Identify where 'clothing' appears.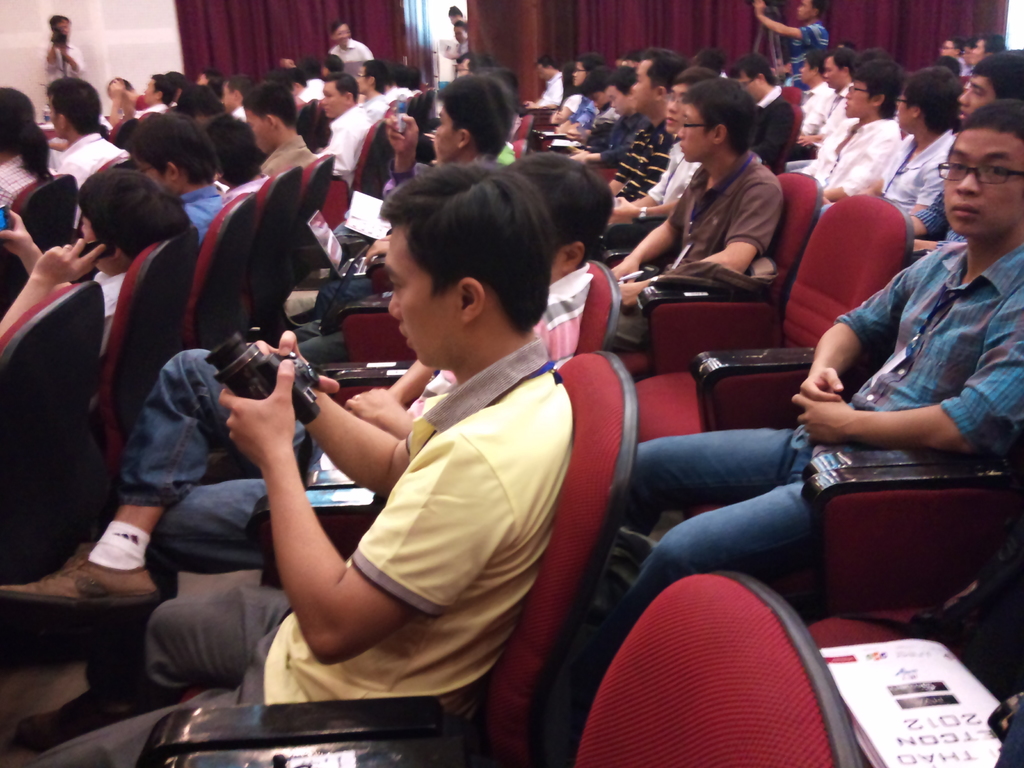
Appears at 324:42:374:72.
